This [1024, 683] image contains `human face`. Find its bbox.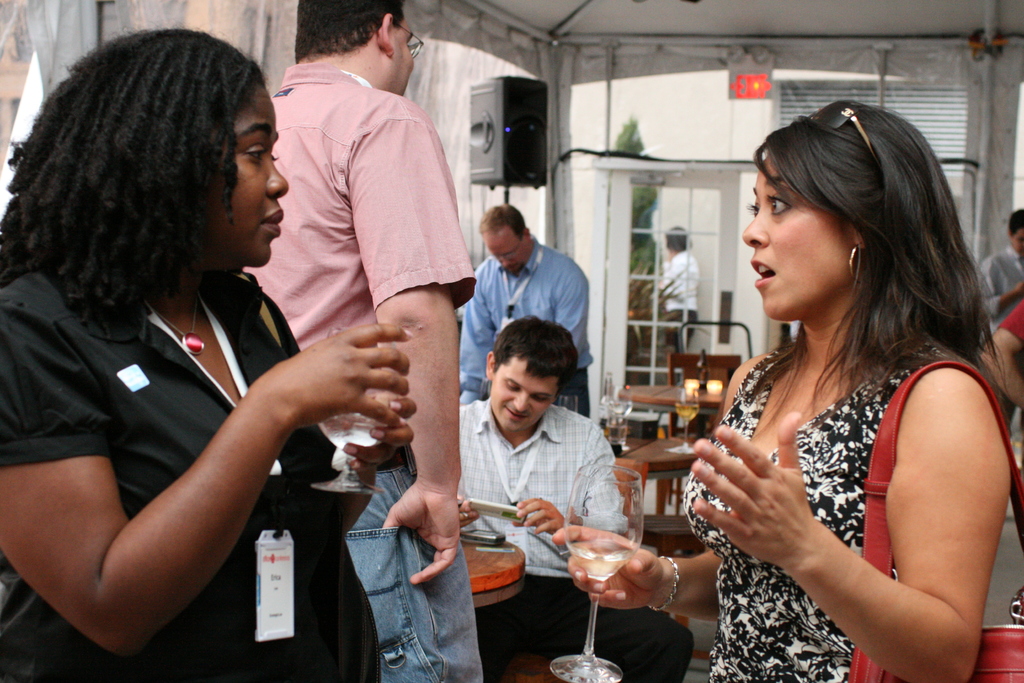
bbox(185, 82, 291, 268).
